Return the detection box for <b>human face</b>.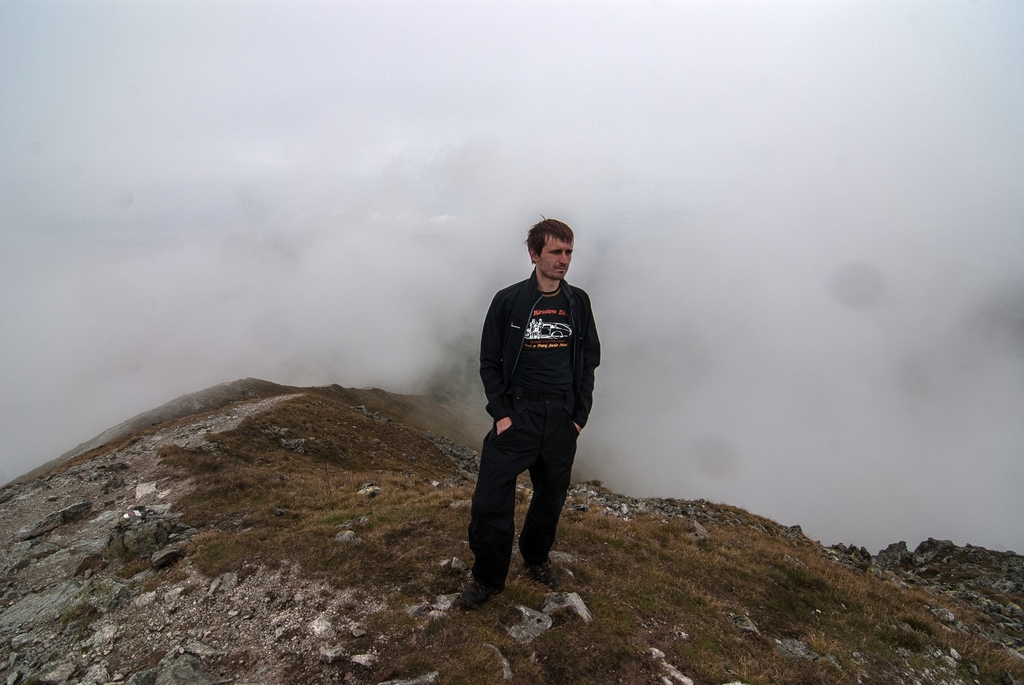
pyautogui.locateOnScreen(537, 227, 578, 283).
